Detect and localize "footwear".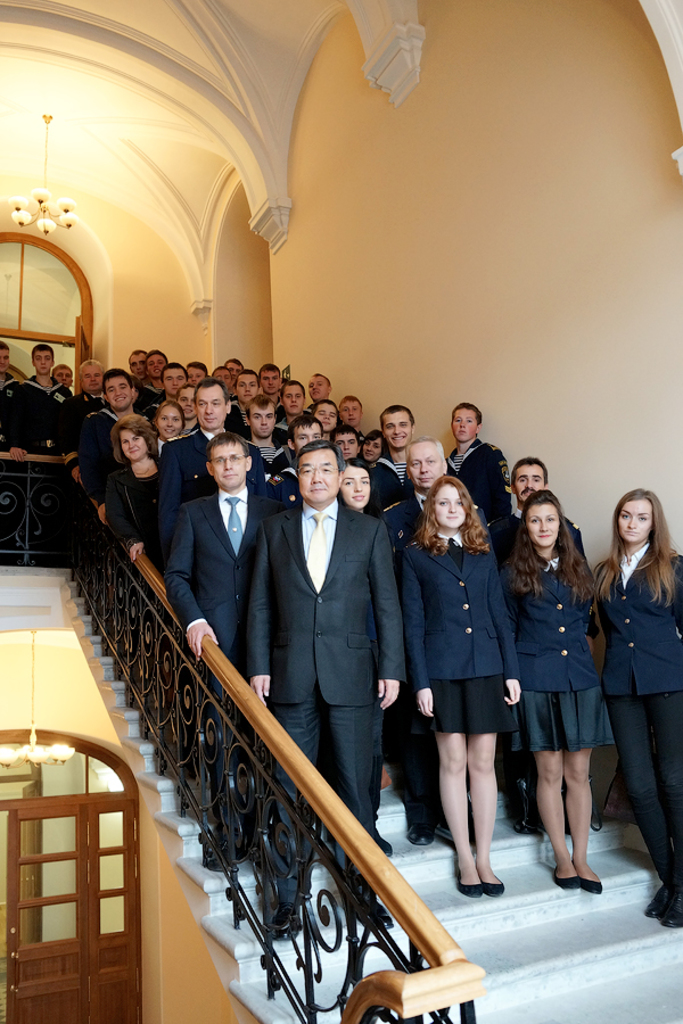
Localized at select_region(480, 874, 503, 897).
